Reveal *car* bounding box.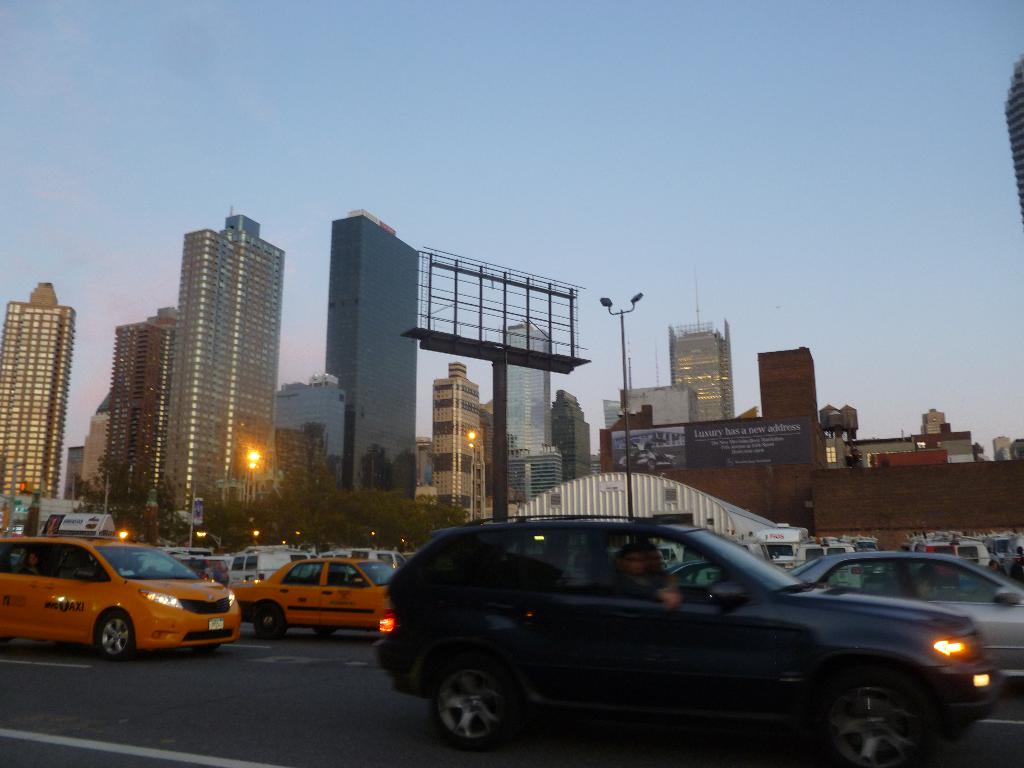
Revealed: bbox(0, 532, 243, 657).
